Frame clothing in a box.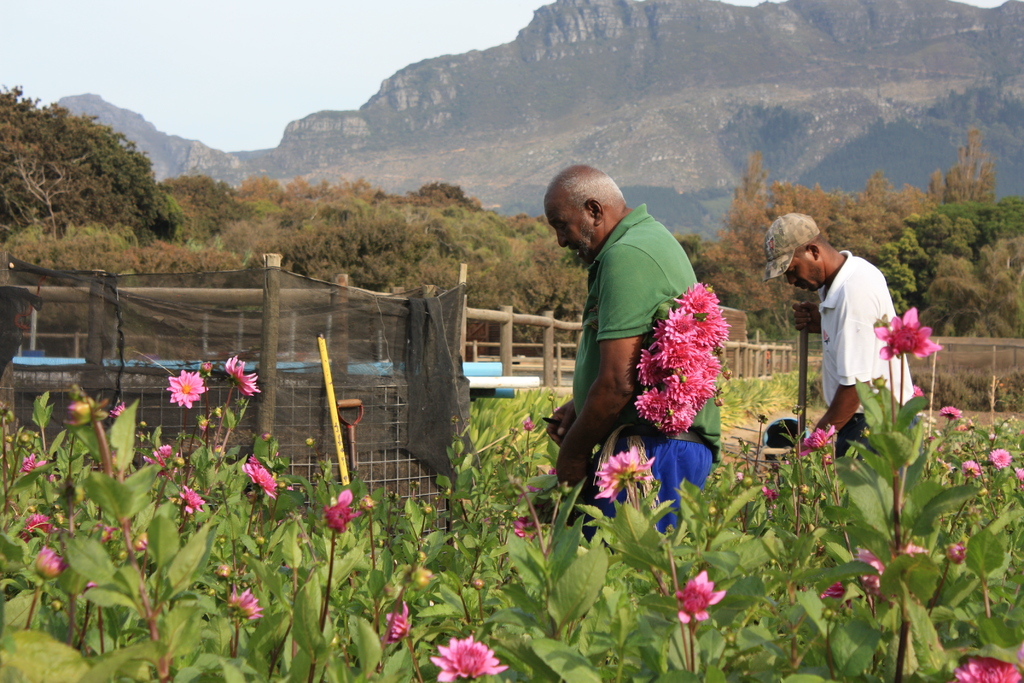
l=583, t=204, r=721, b=564.
